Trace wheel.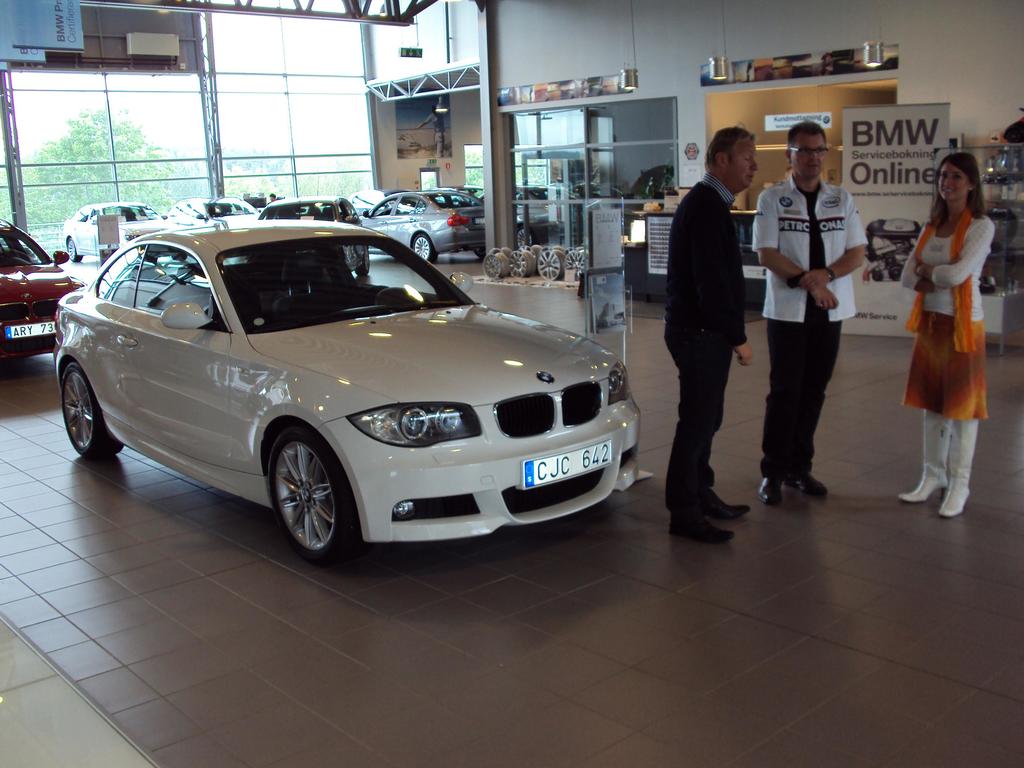
Traced to <bbox>411, 232, 438, 264</bbox>.
